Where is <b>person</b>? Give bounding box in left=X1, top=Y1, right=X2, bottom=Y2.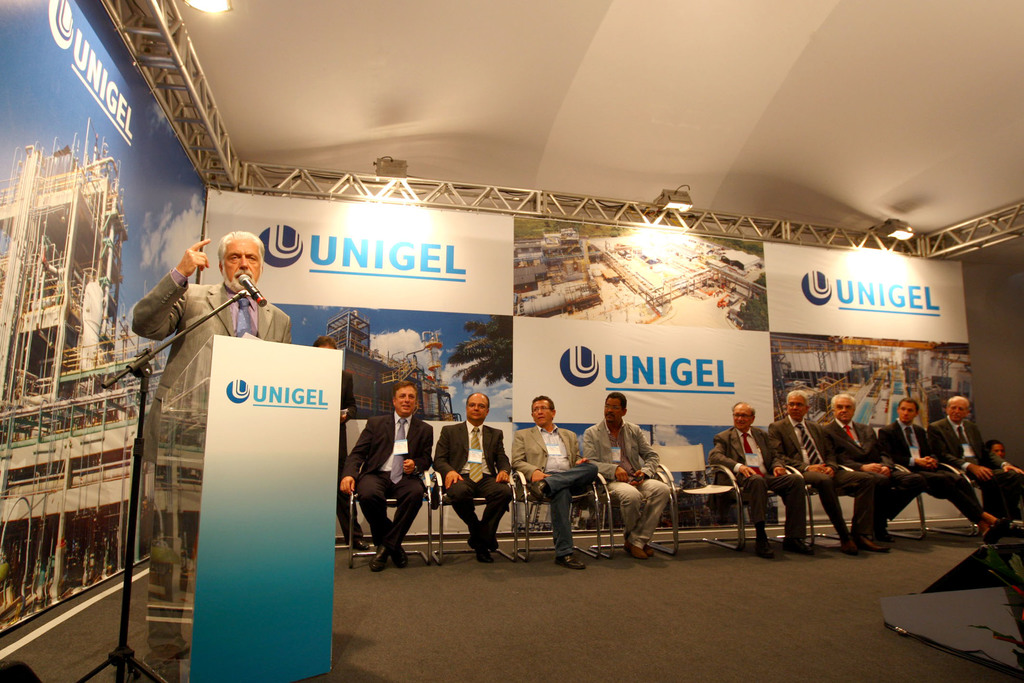
left=451, top=392, right=508, bottom=568.
